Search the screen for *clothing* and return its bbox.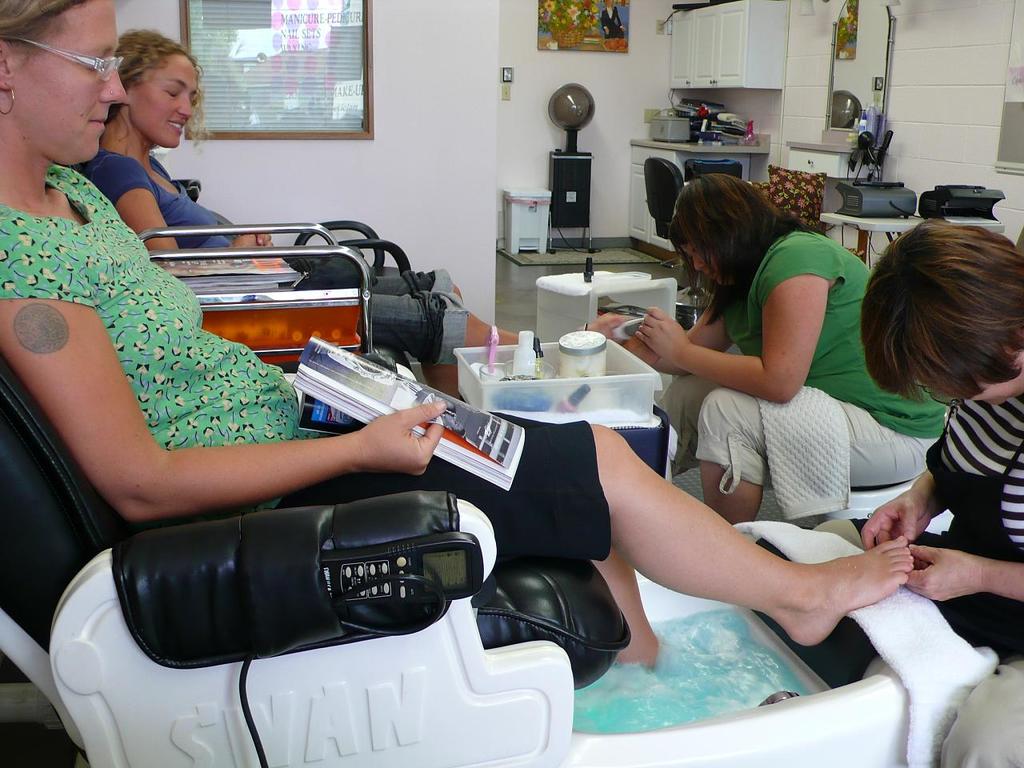
Found: select_region(73, 146, 466, 375).
